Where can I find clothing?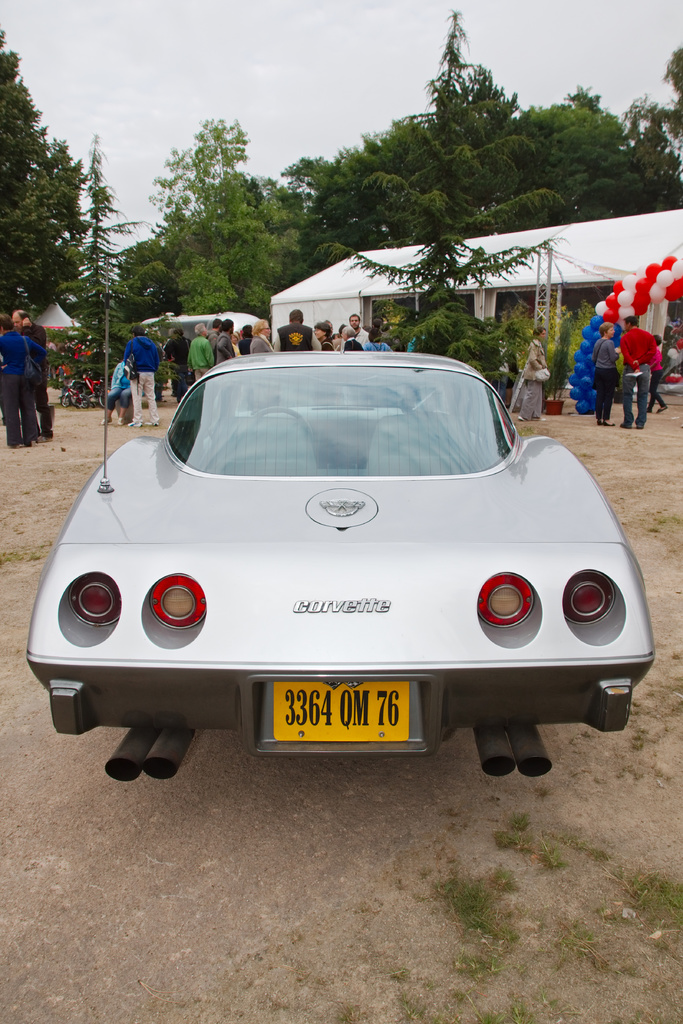
You can find it at 212,330,227,351.
